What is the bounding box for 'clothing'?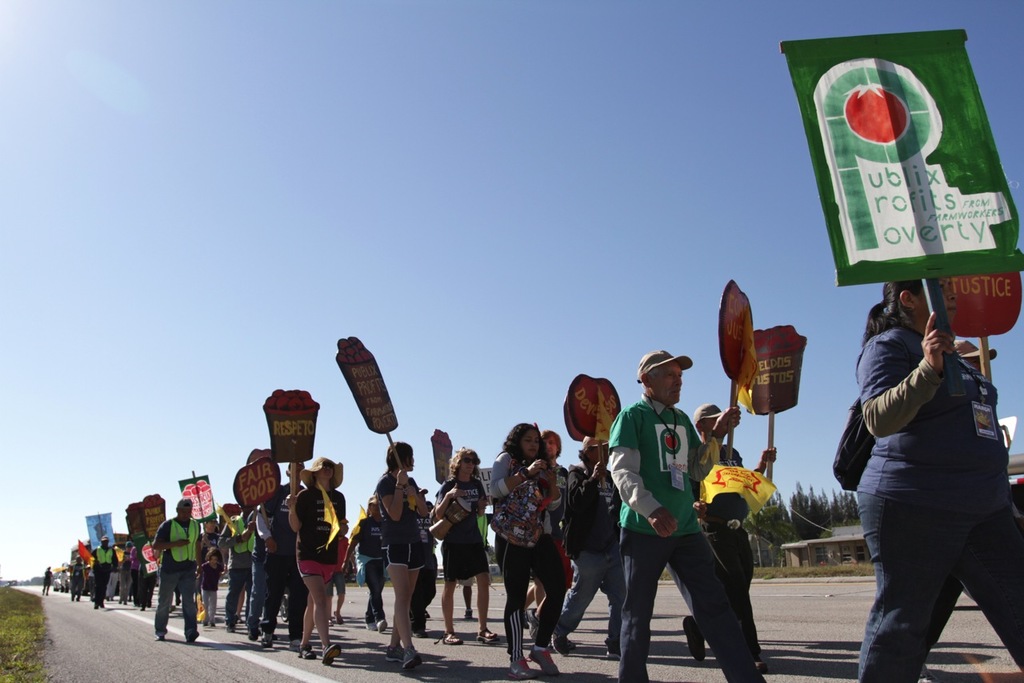
region(566, 469, 626, 632).
